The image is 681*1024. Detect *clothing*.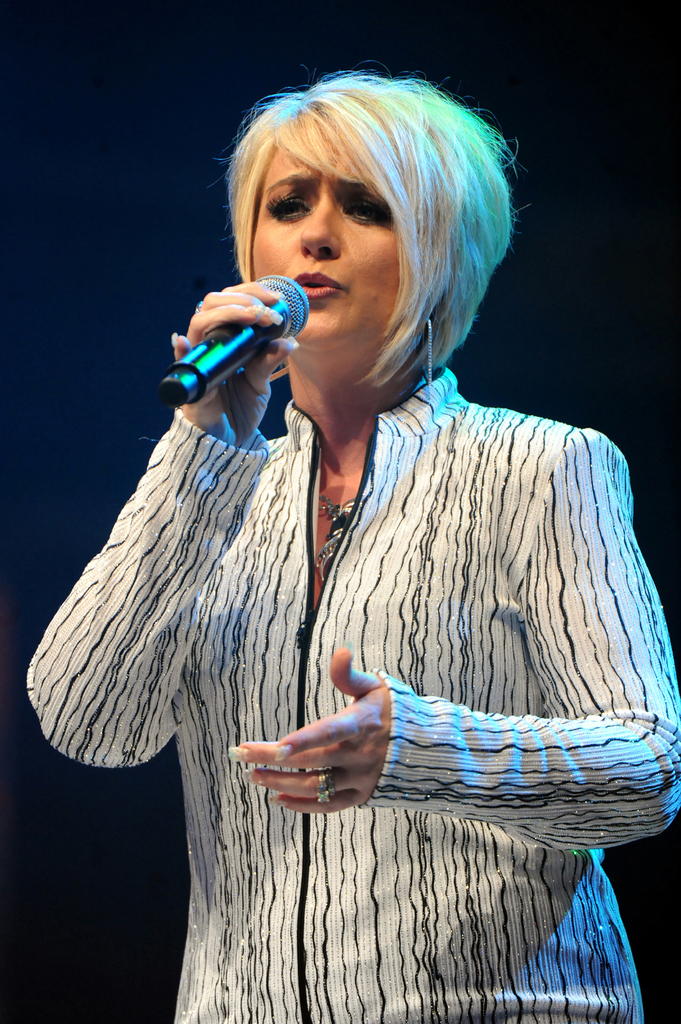
Detection: 85/257/620/947.
